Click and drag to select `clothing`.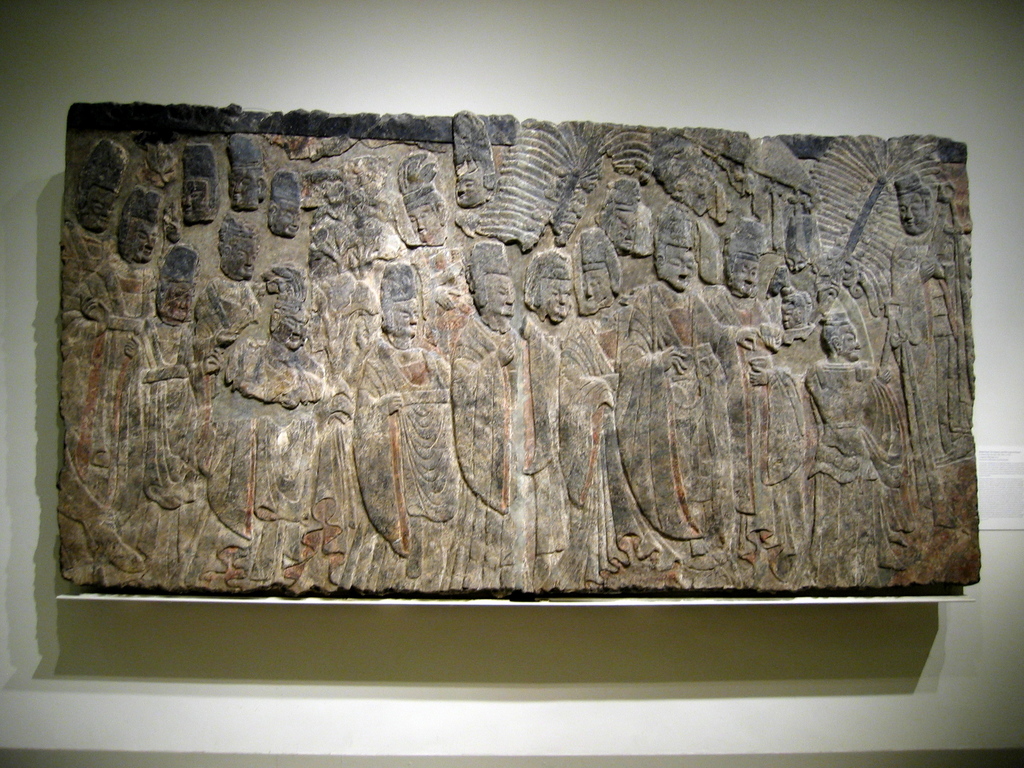
Selection: region(452, 317, 531, 591).
